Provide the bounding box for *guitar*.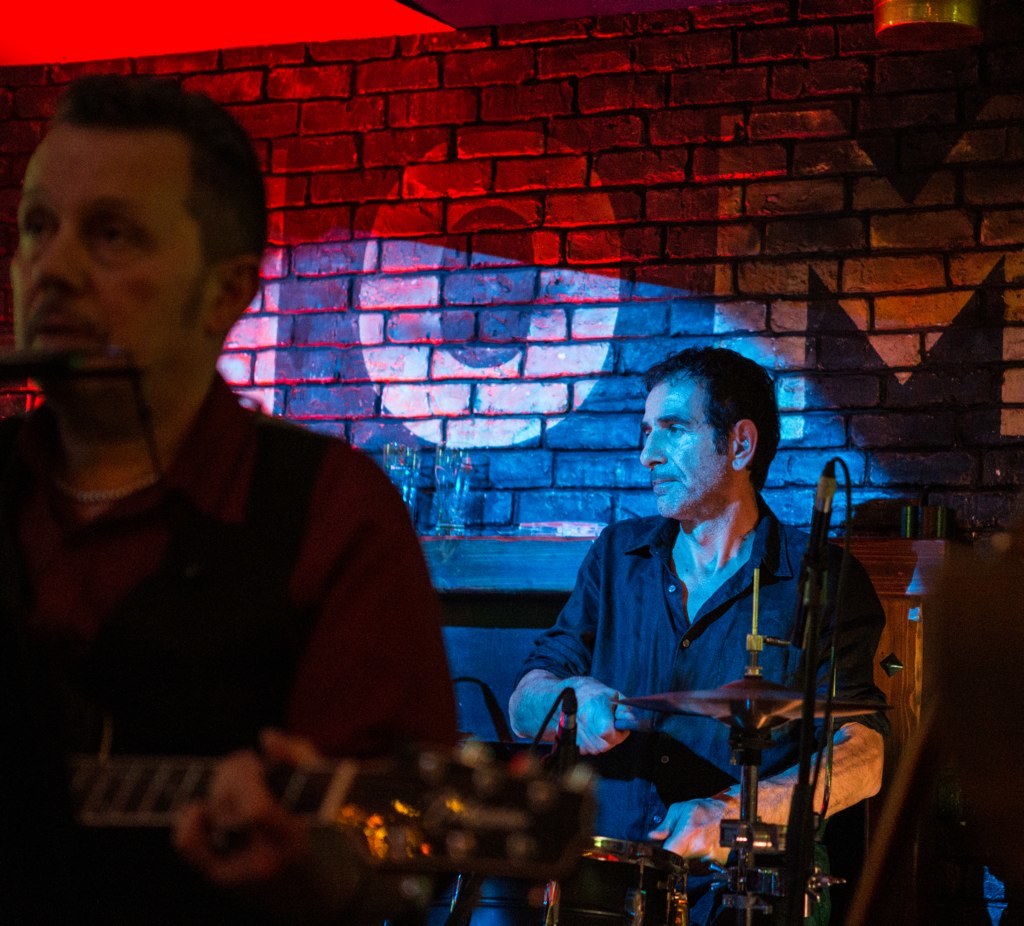
<bbox>0, 668, 593, 925</bbox>.
